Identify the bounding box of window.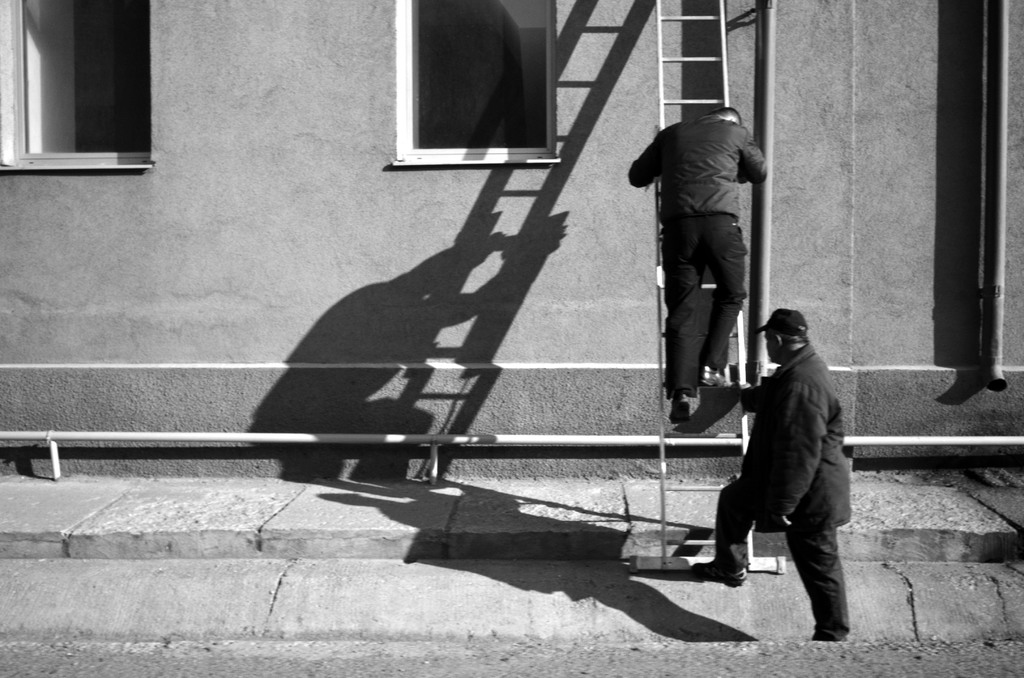
Rect(19, 0, 147, 165).
